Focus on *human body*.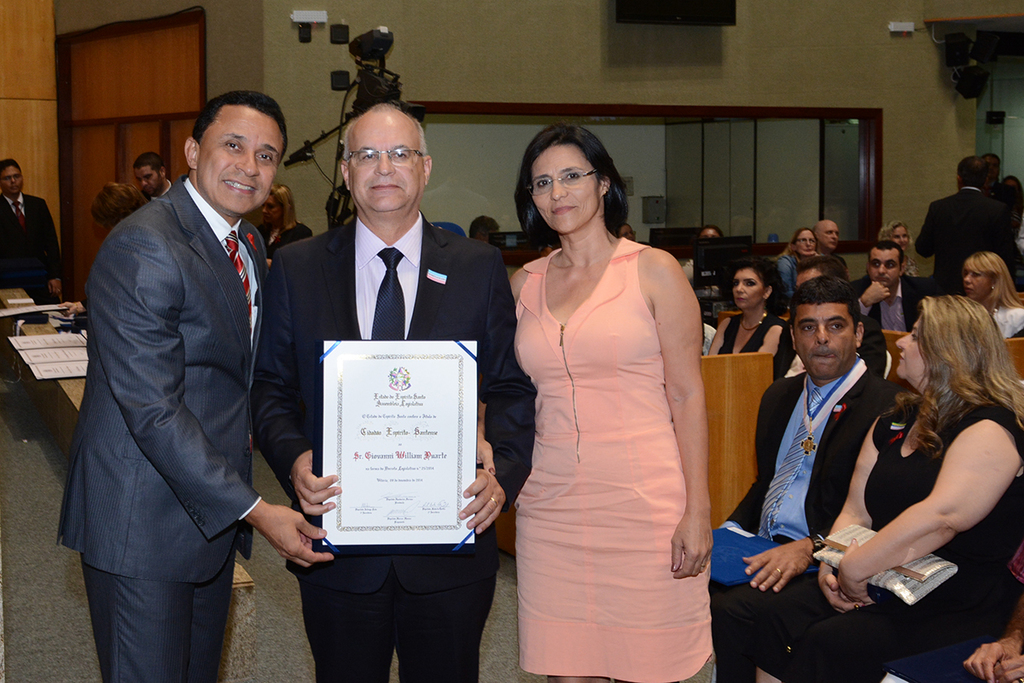
Focused at box=[92, 181, 143, 224].
